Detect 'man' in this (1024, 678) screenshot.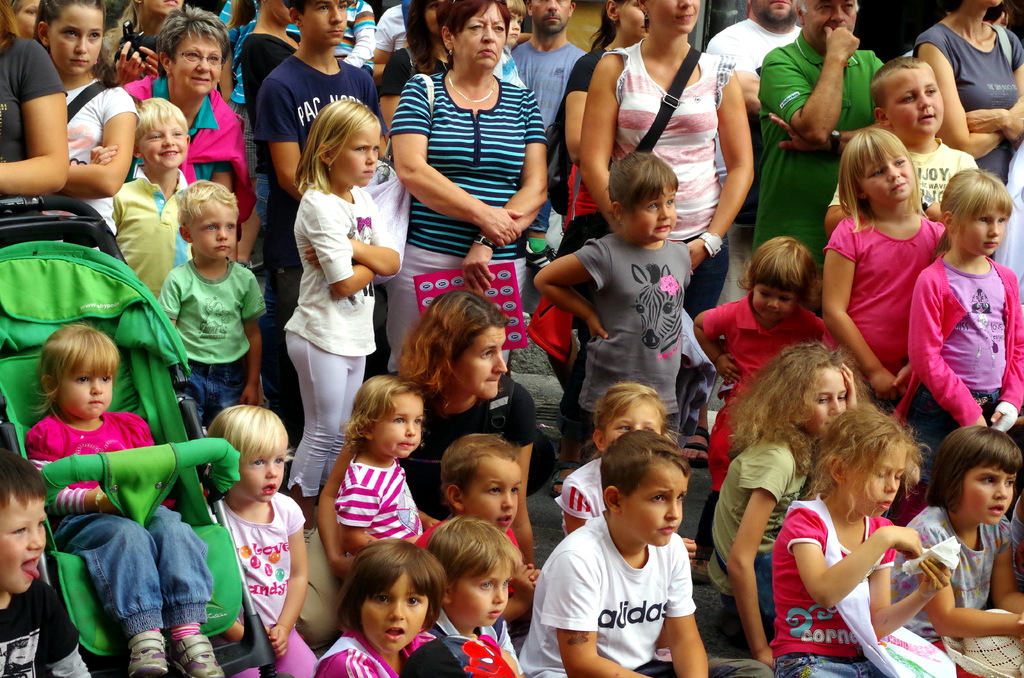
Detection: pyautogui.locateOnScreen(755, 0, 887, 262).
